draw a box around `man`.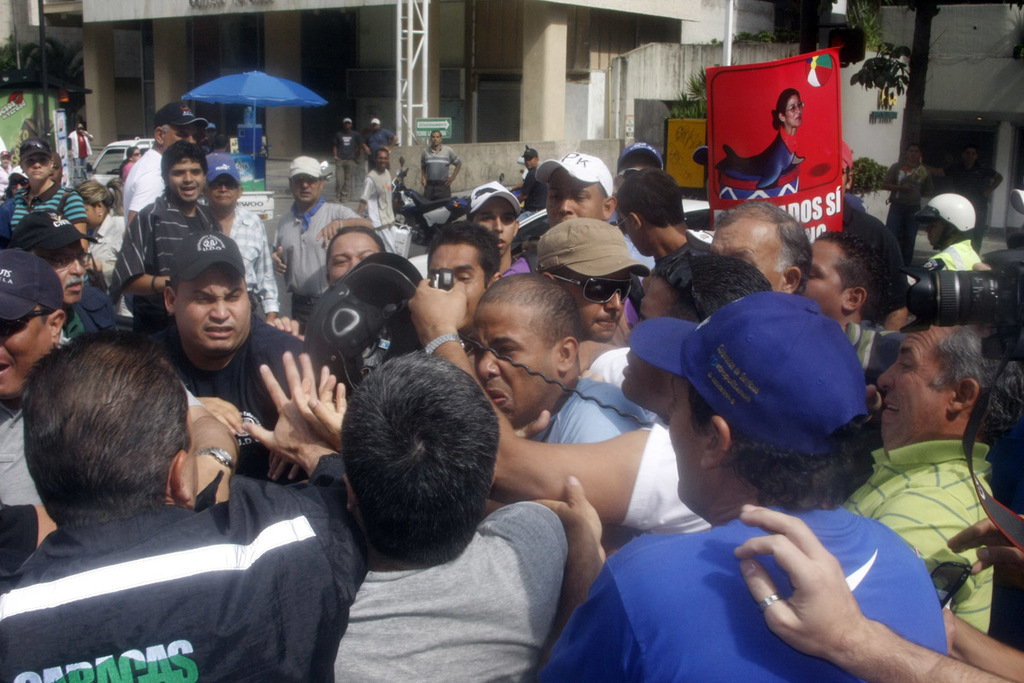
507, 149, 546, 224.
